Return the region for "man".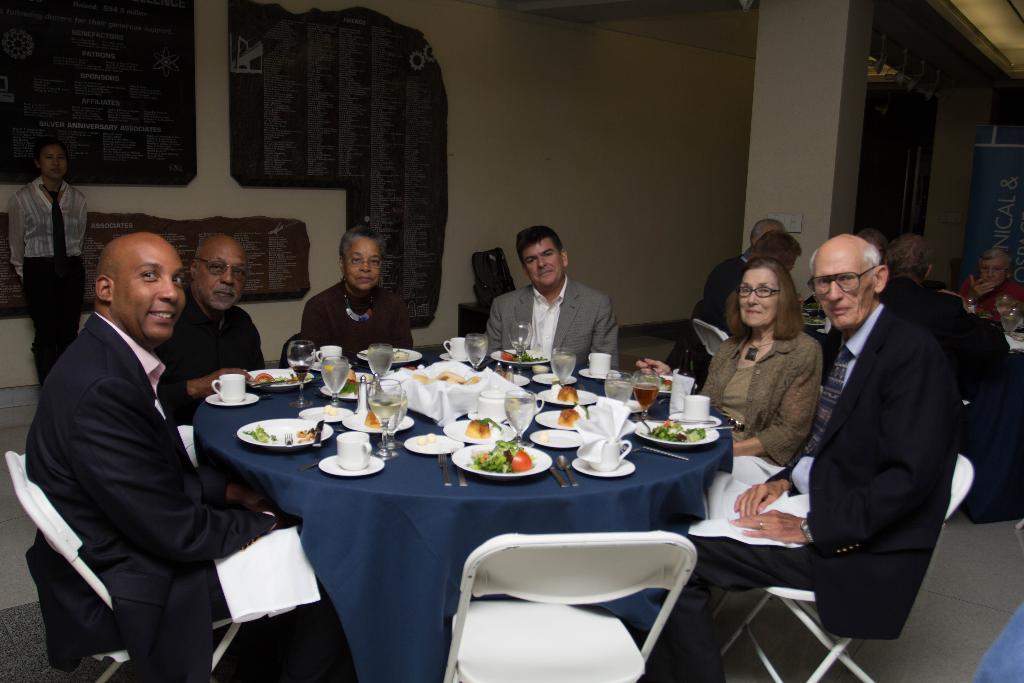
<region>22, 235, 358, 682</region>.
